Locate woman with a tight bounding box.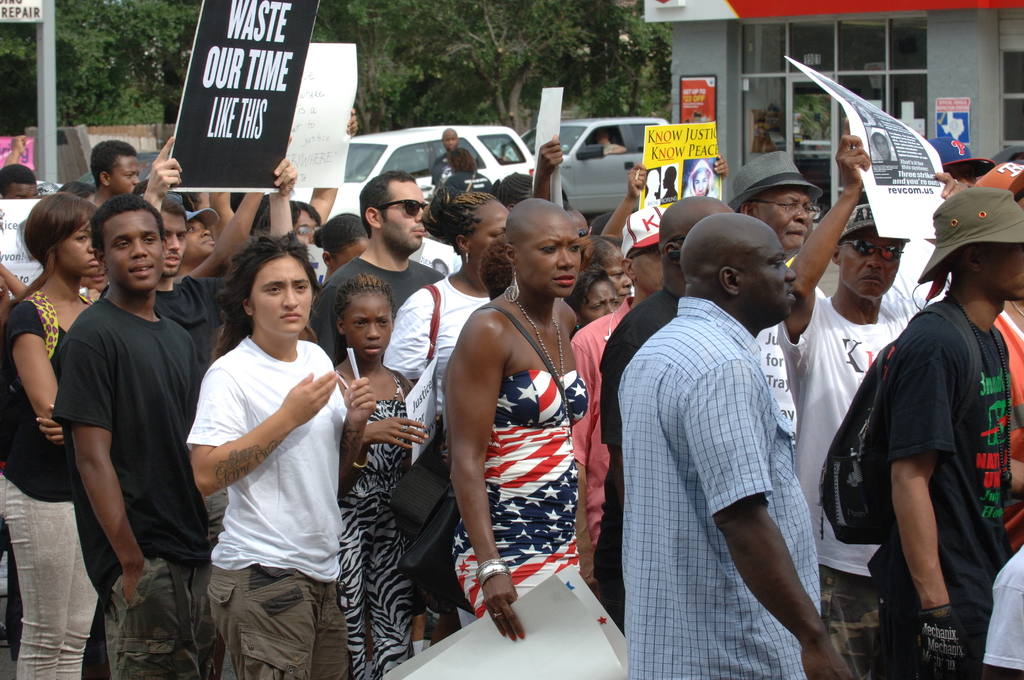
locate(419, 189, 616, 647).
